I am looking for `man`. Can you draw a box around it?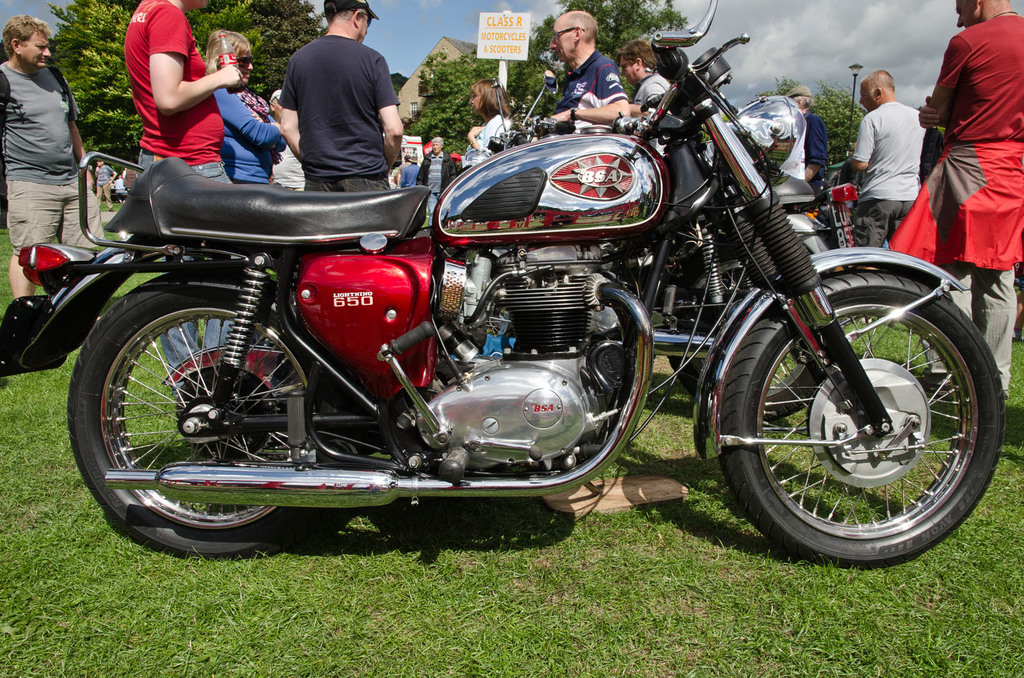
Sure, the bounding box is Rect(892, 0, 1023, 398).
